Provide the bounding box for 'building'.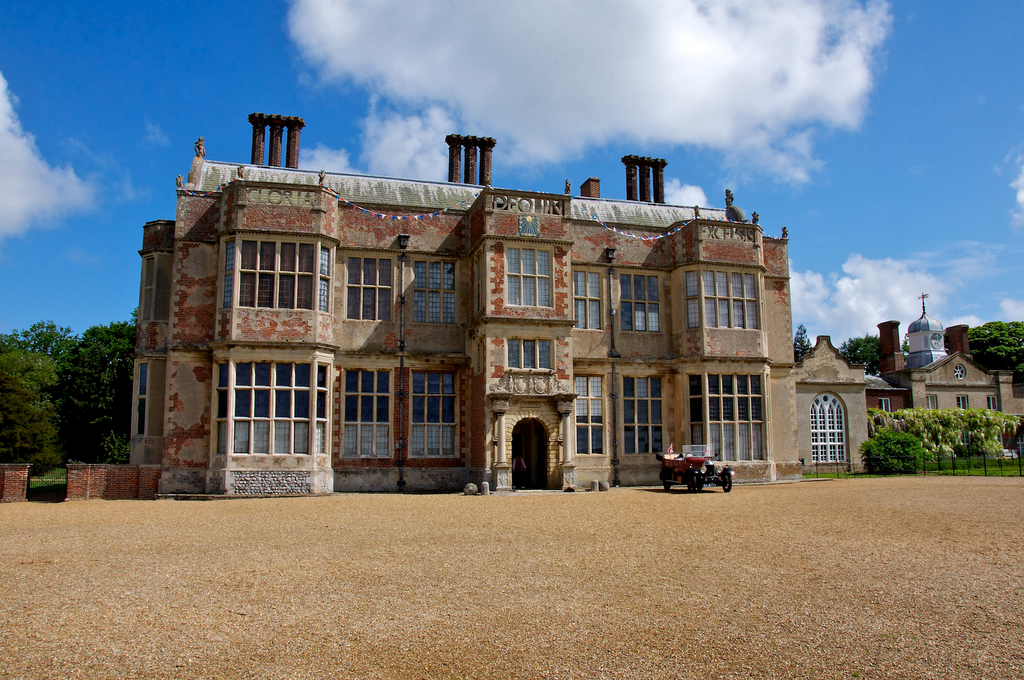
pyautogui.locateOnScreen(803, 315, 1020, 487).
